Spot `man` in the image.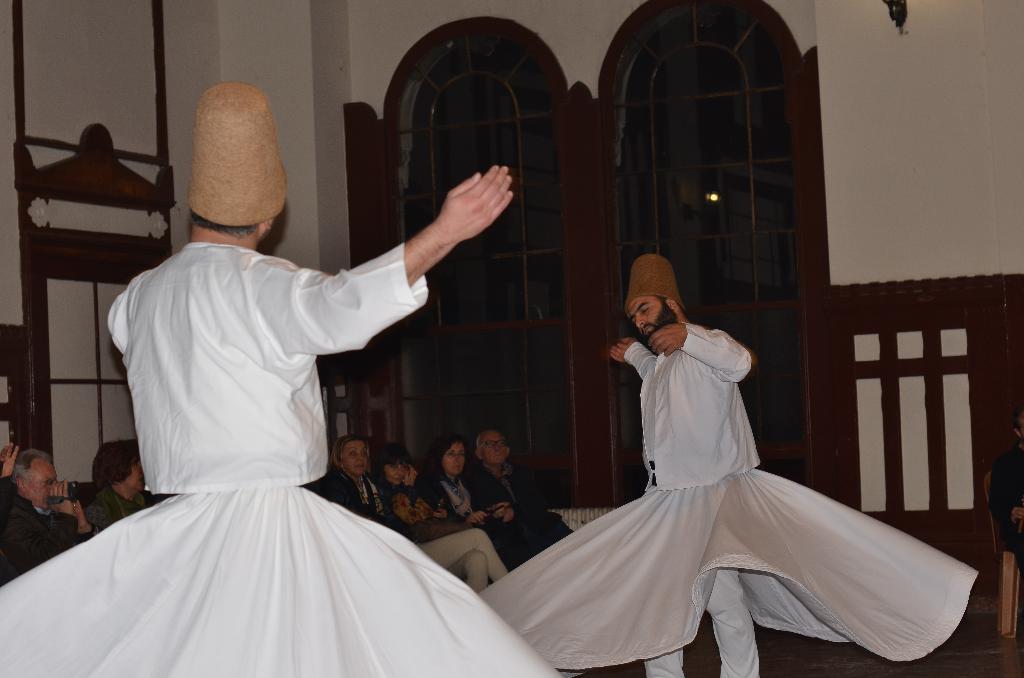
`man` found at [462, 432, 573, 549].
